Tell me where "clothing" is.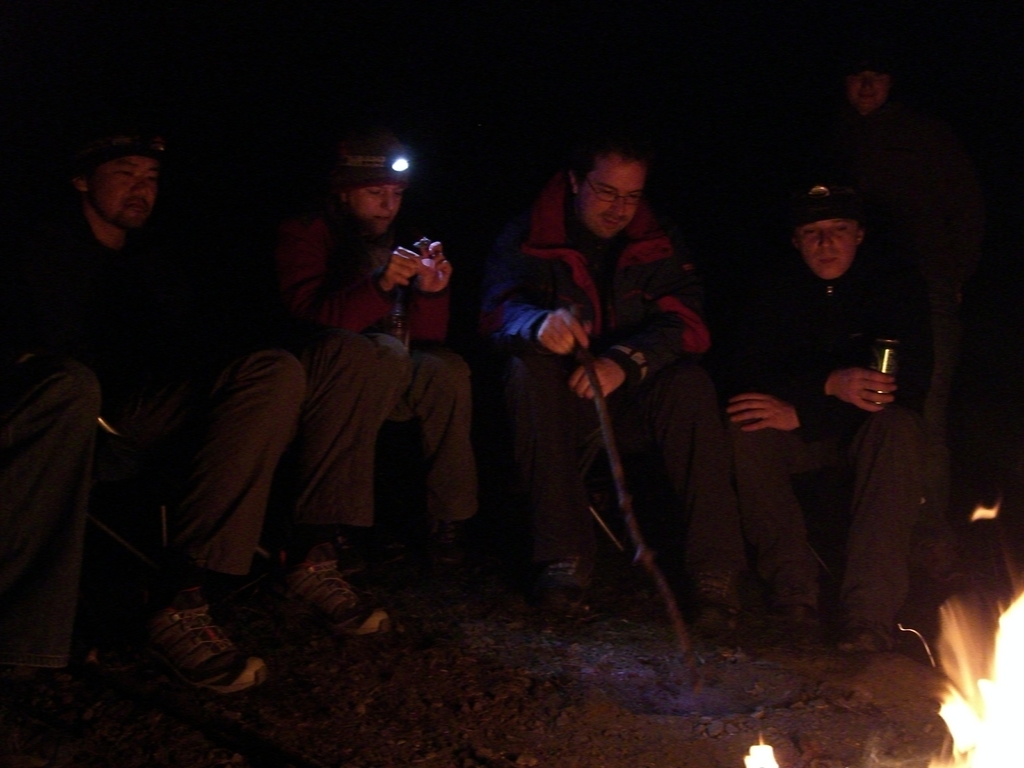
"clothing" is at pyautogui.locateOnScreen(477, 173, 749, 583).
